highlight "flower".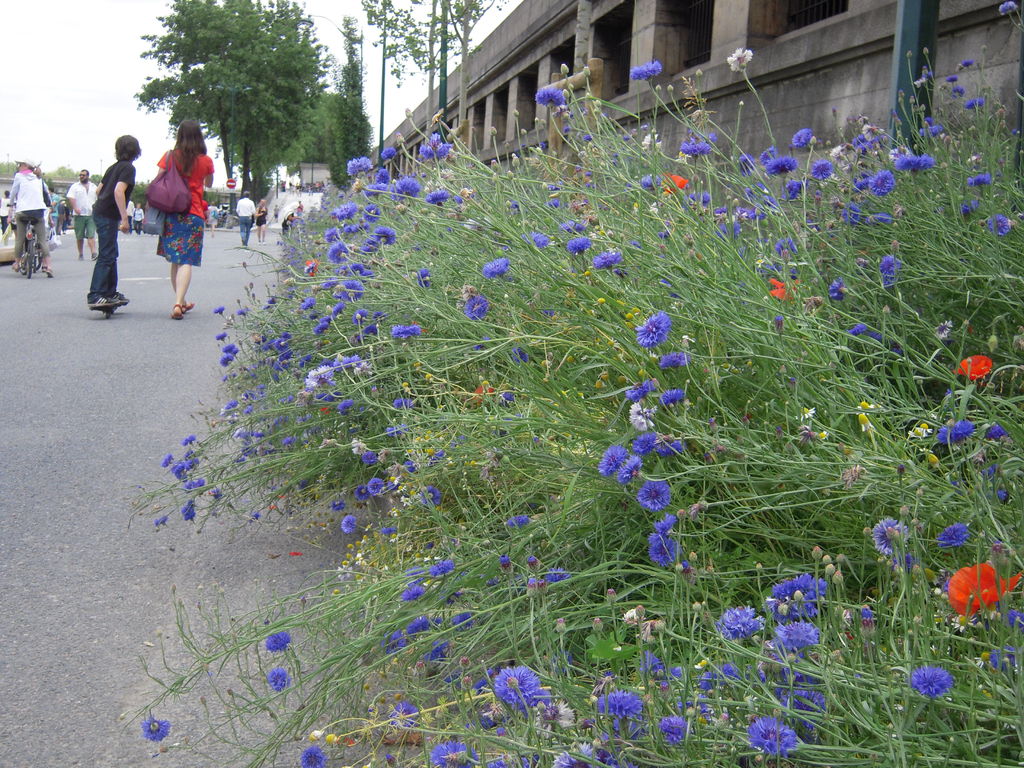
Highlighted region: detection(996, 0, 1022, 19).
